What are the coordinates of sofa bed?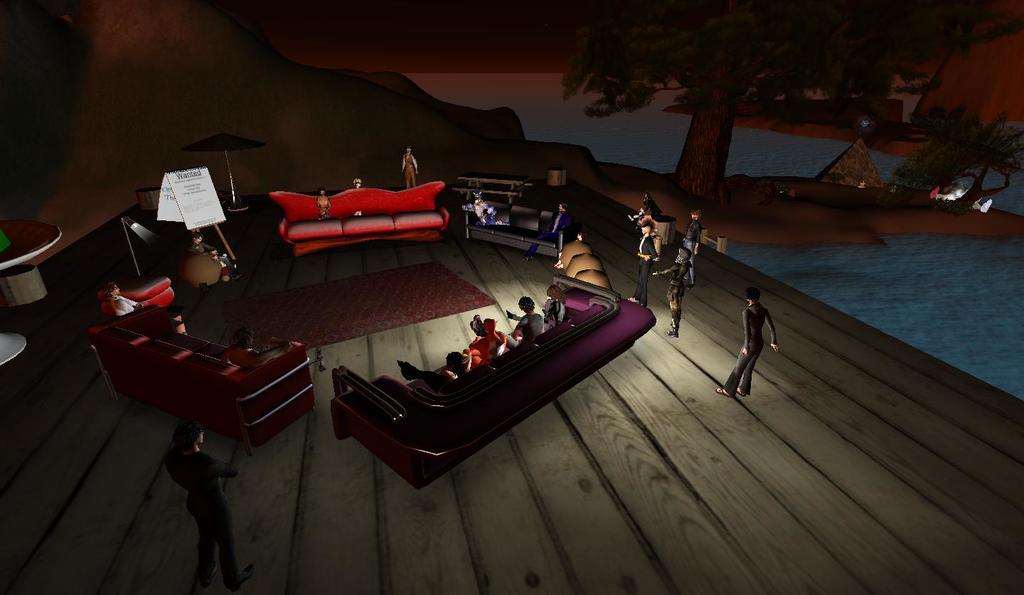
265 169 449 269.
